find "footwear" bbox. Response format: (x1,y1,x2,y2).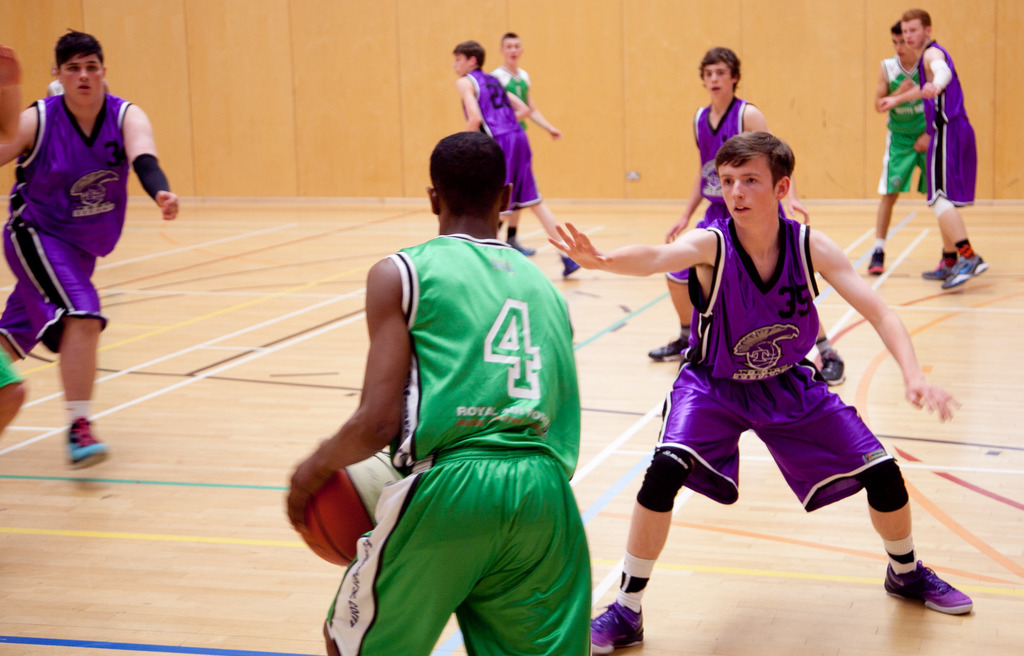
(591,597,646,655).
